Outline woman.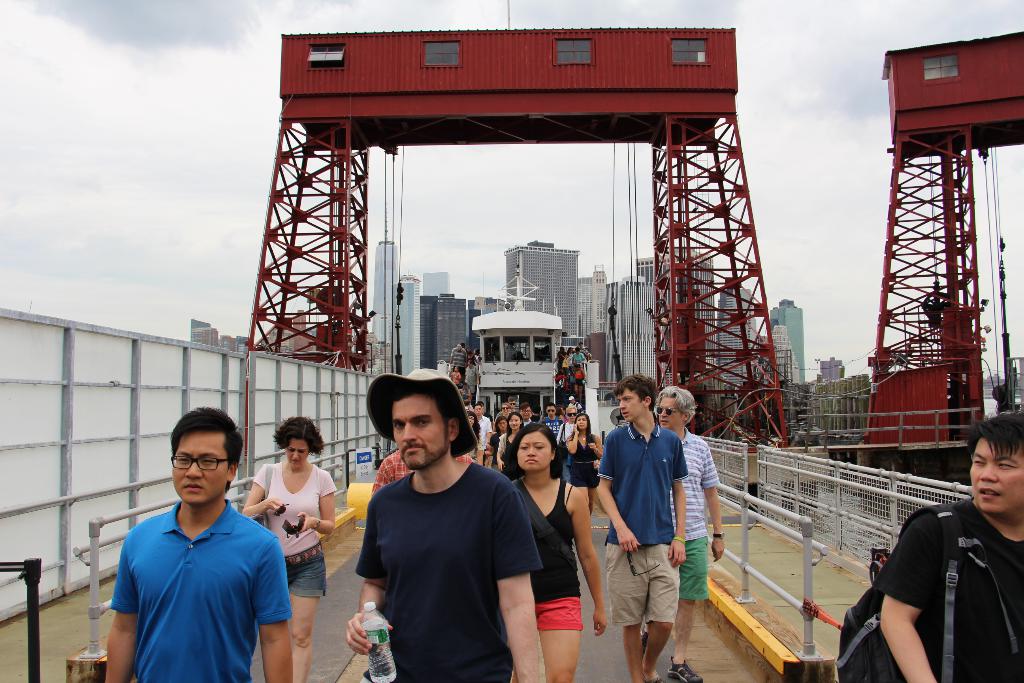
Outline: [566,412,603,517].
